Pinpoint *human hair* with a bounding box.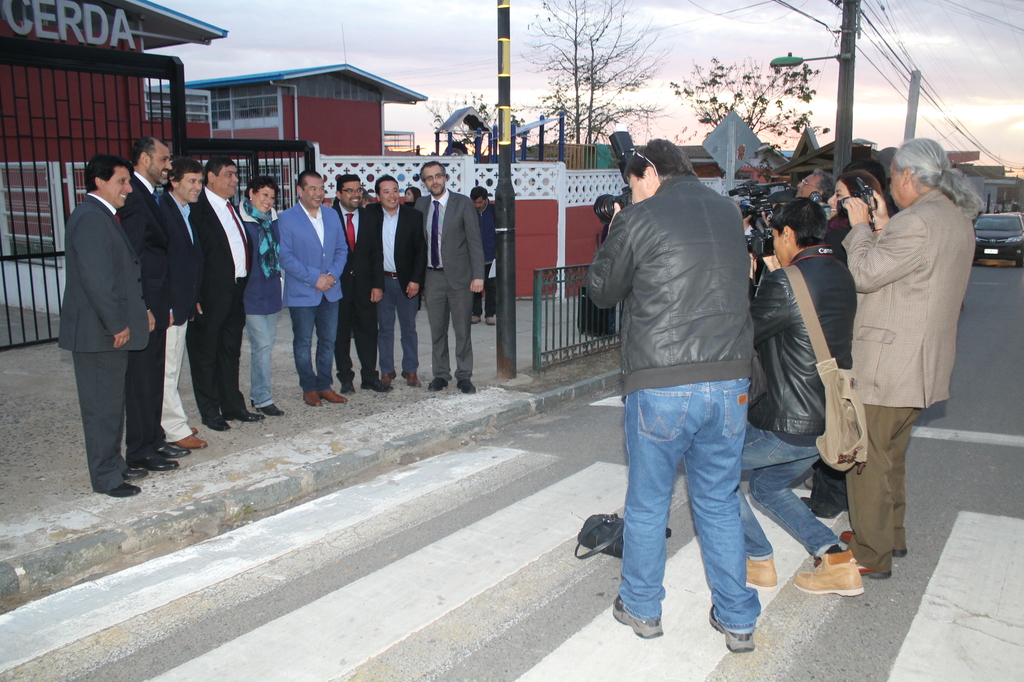
[left=167, top=157, right=206, bottom=193].
